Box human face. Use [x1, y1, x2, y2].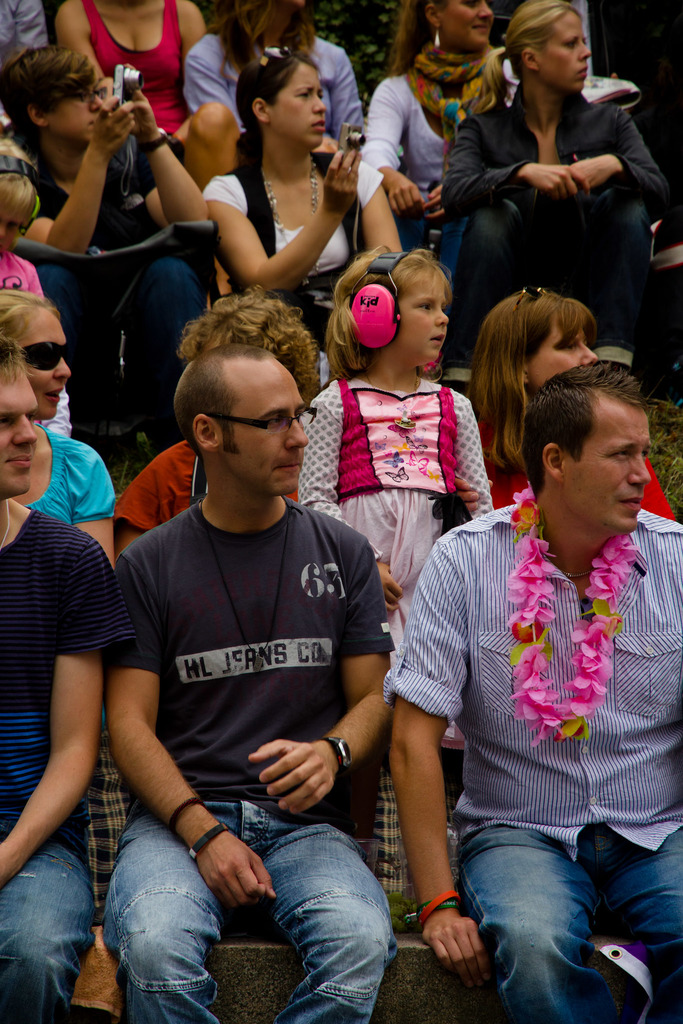
[444, 0, 493, 53].
